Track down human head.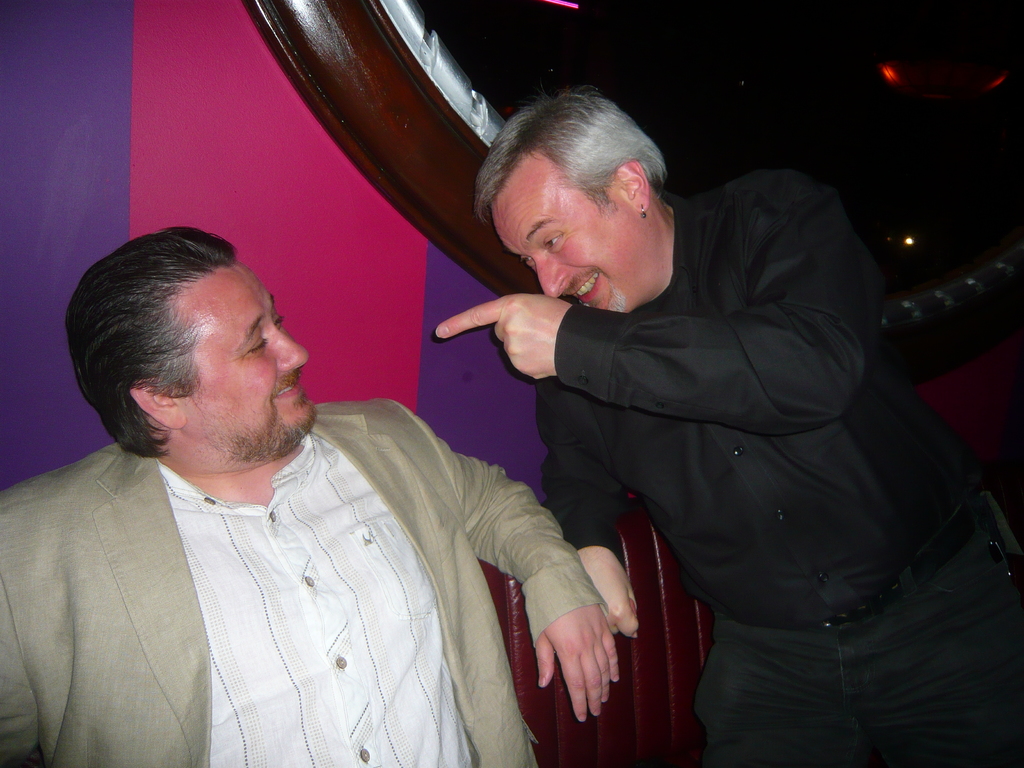
Tracked to left=67, top=227, right=313, bottom=462.
